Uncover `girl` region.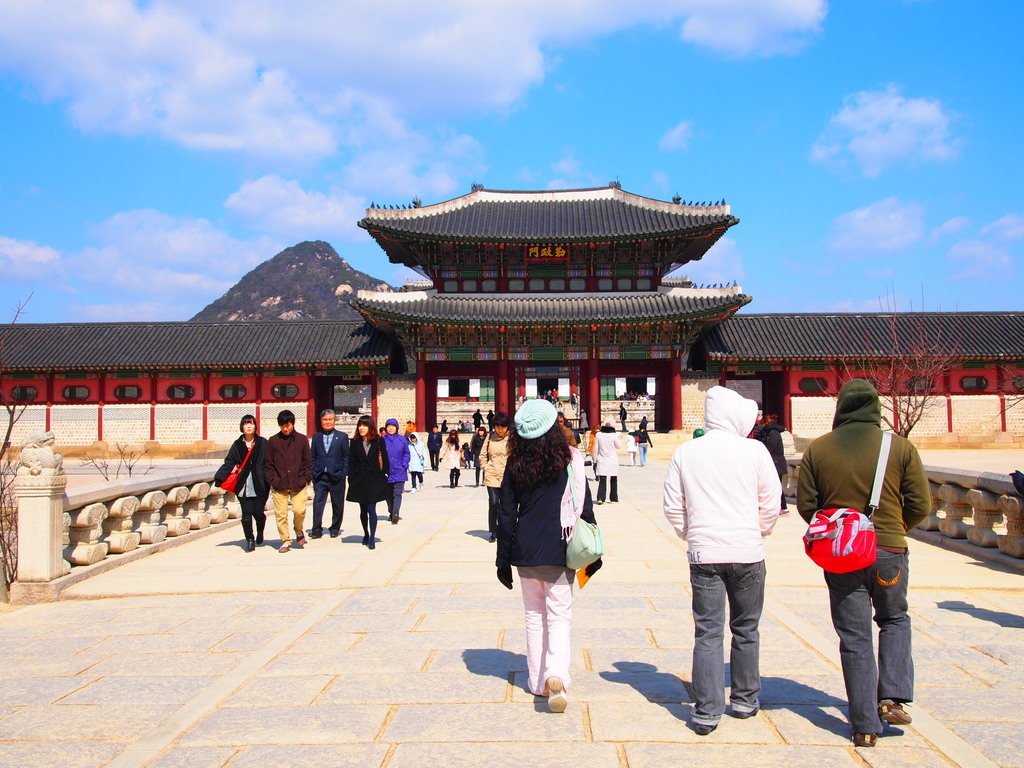
Uncovered: l=345, t=415, r=392, b=548.
